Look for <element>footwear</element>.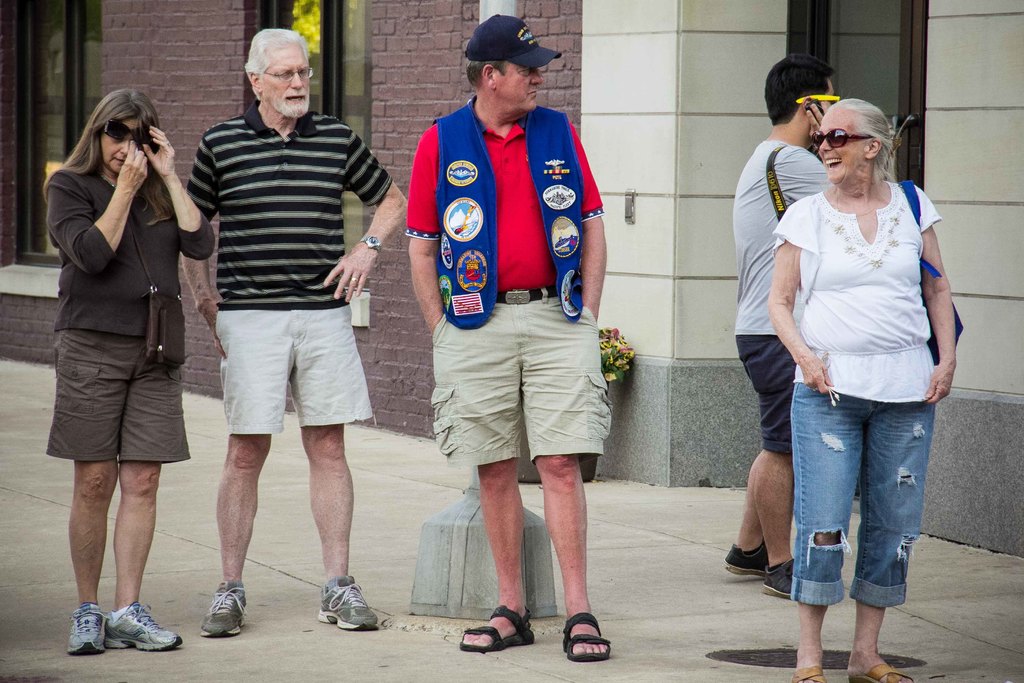
Found: [458, 601, 539, 654].
